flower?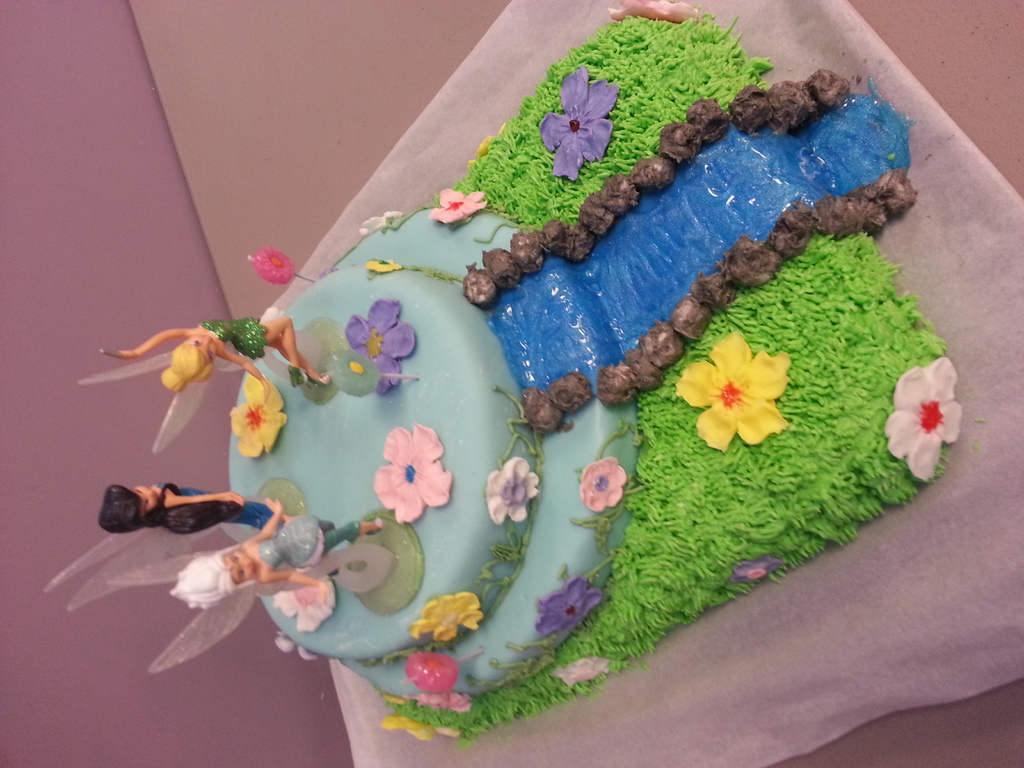
[left=471, top=120, right=505, bottom=161]
